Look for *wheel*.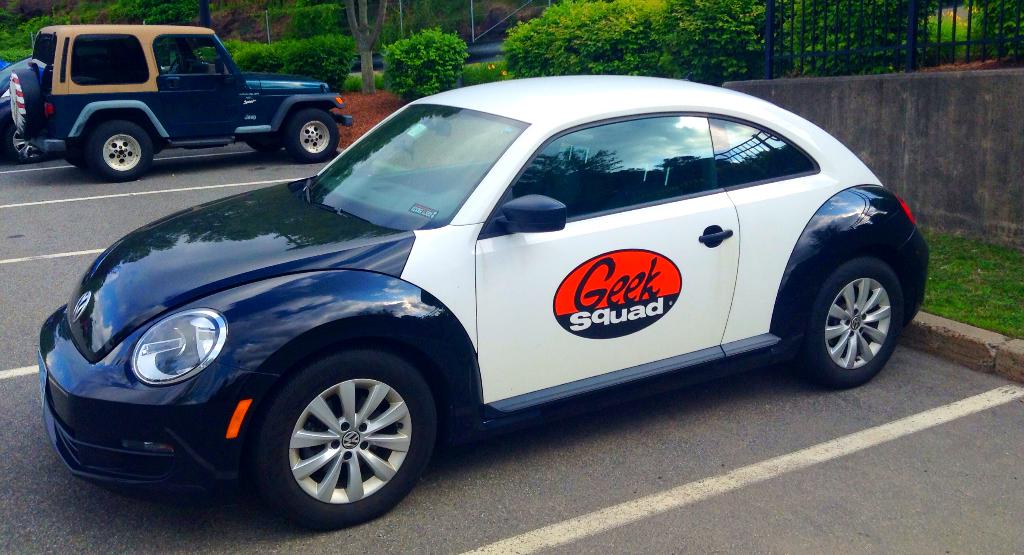
Found: <region>287, 110, 340, 164</region>.
